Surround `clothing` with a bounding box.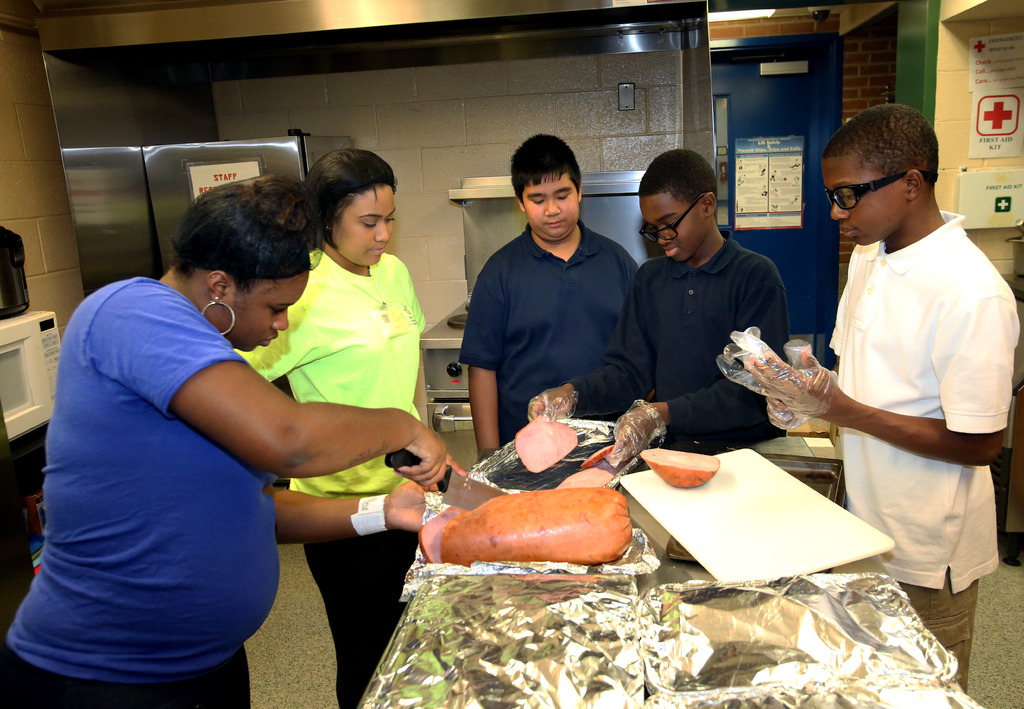
region(0, 277, 279, 708).
